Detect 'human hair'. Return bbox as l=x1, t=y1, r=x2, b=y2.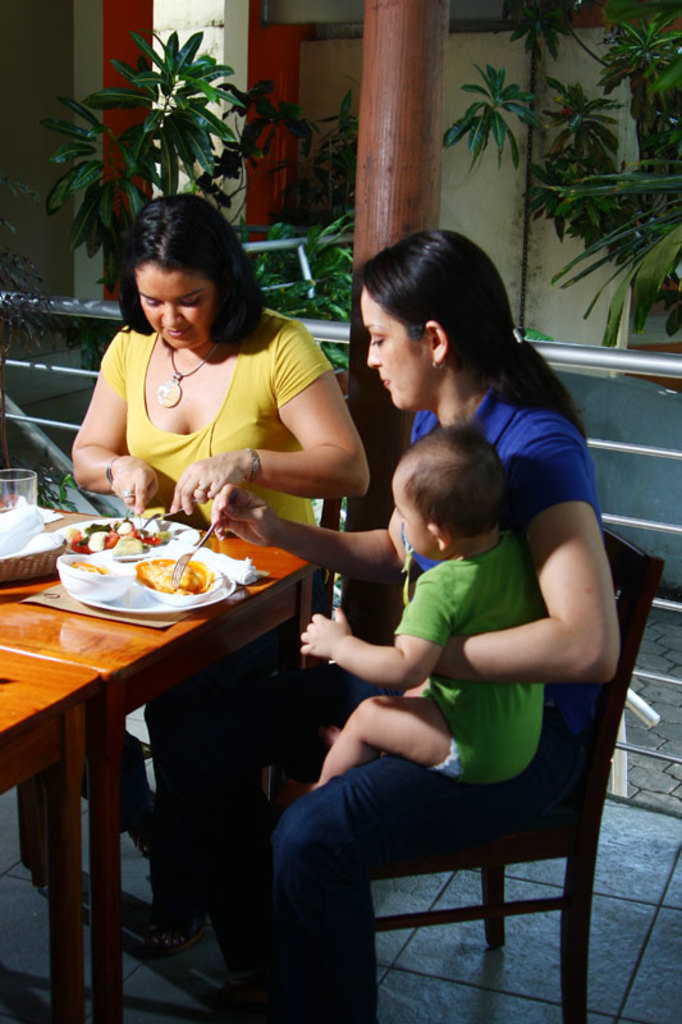
l=116, t=193, r=267, b=351.
